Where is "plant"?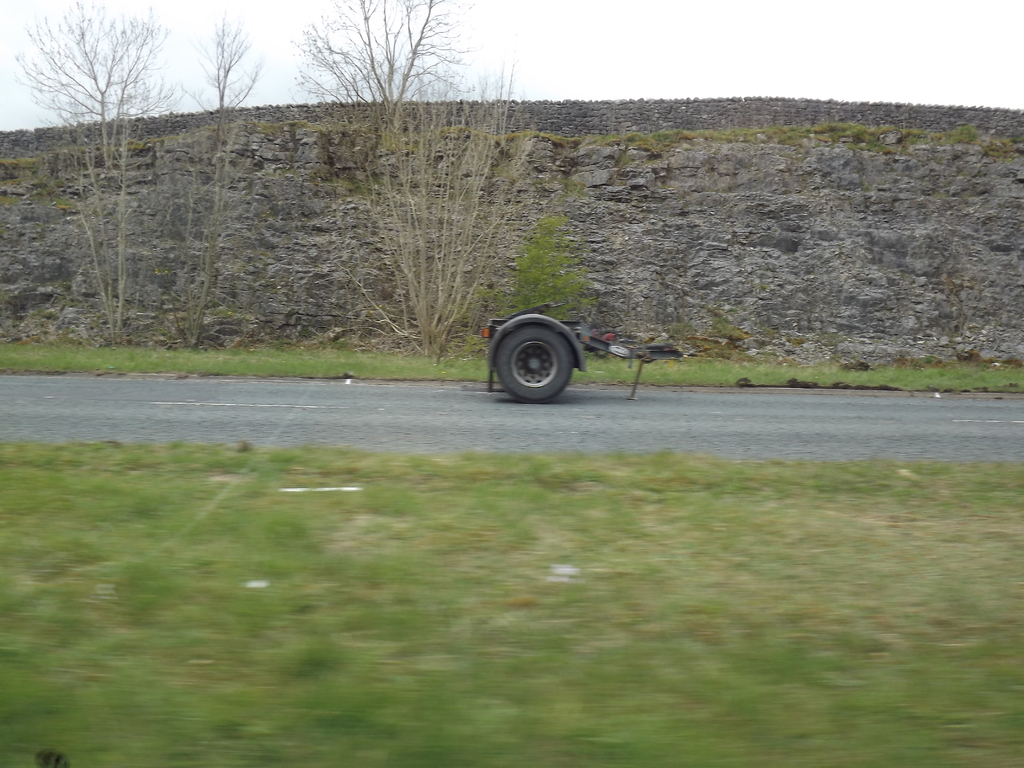
left=485, top=214, right=589, bottom=323.
